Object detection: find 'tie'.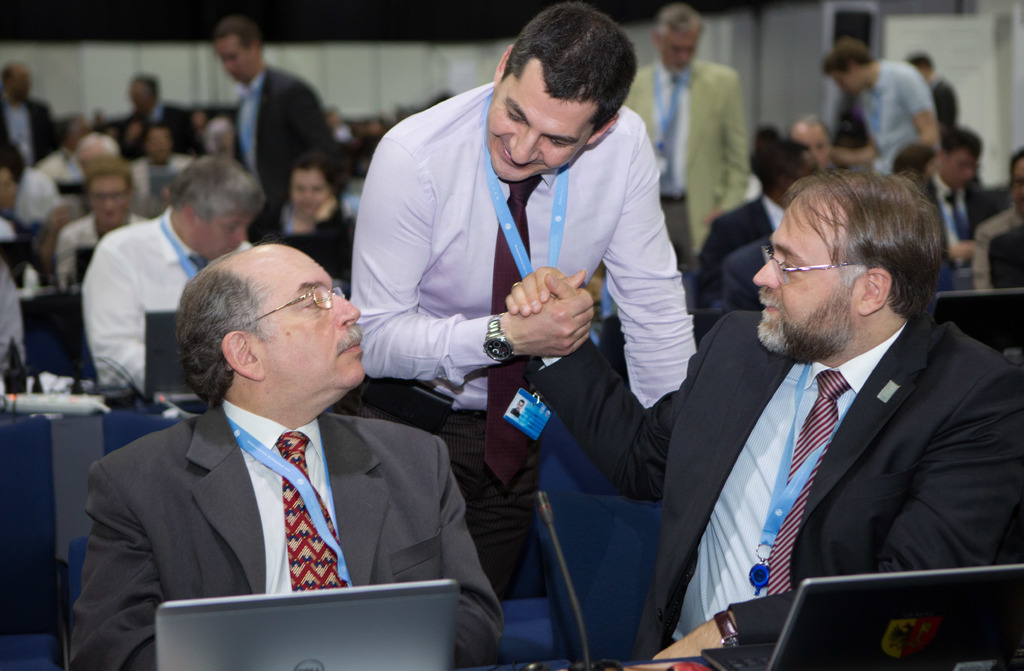
bbox=[275, 430, 357, 595].
